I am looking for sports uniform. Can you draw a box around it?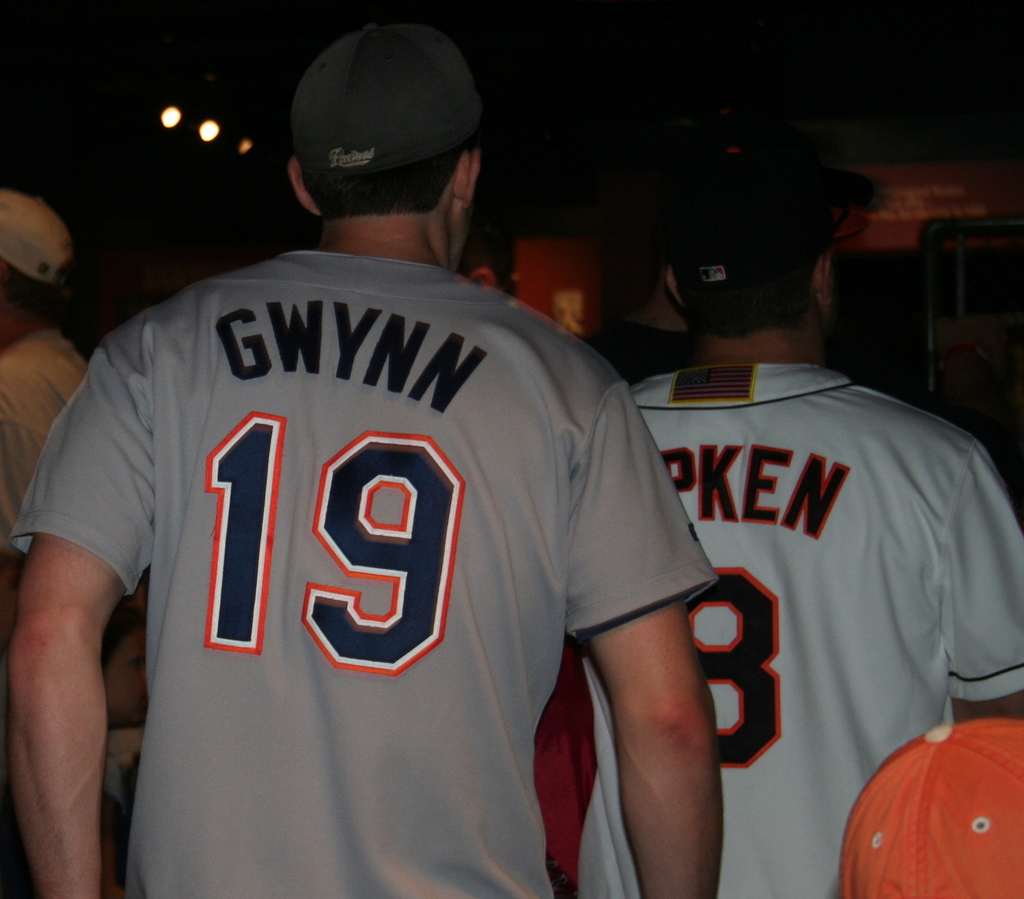
Sure, the bounding box is bbox=[4, 21, 721, 898].
